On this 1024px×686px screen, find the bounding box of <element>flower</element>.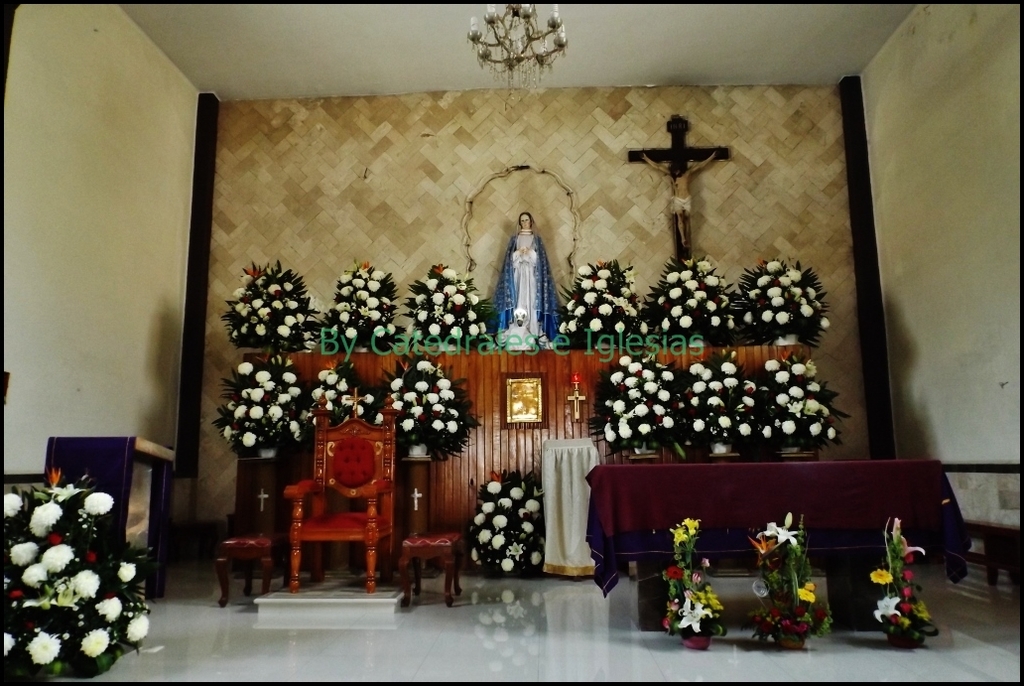
Bounding box: bbox(32, 503, 64, 530).
